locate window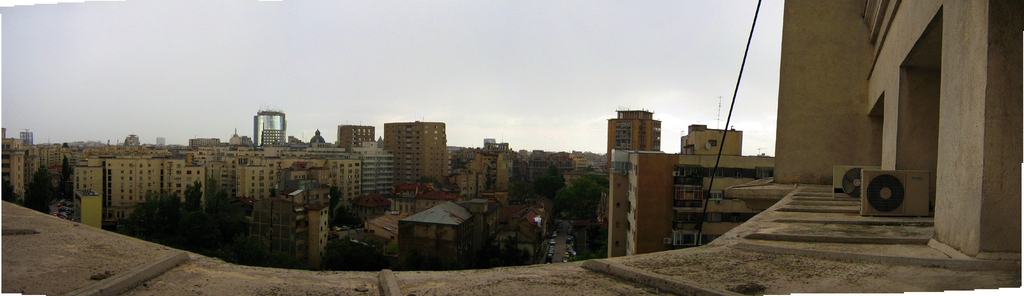
[320,211,330,259]
